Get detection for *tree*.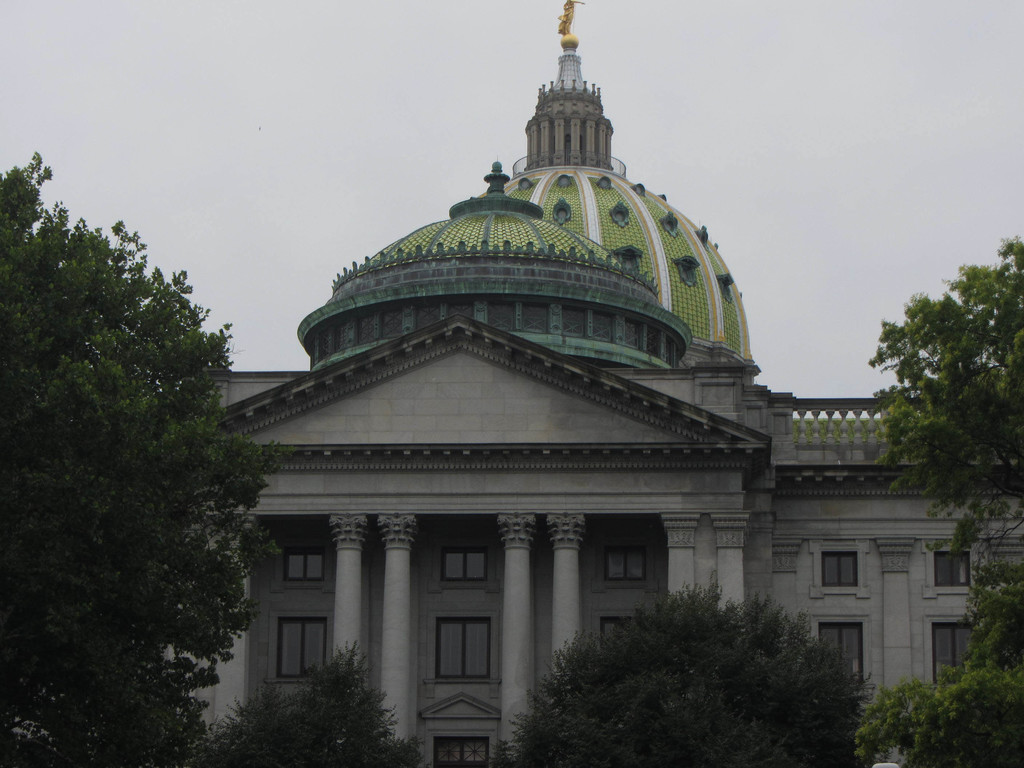
Detection: 166,641,431,767.
